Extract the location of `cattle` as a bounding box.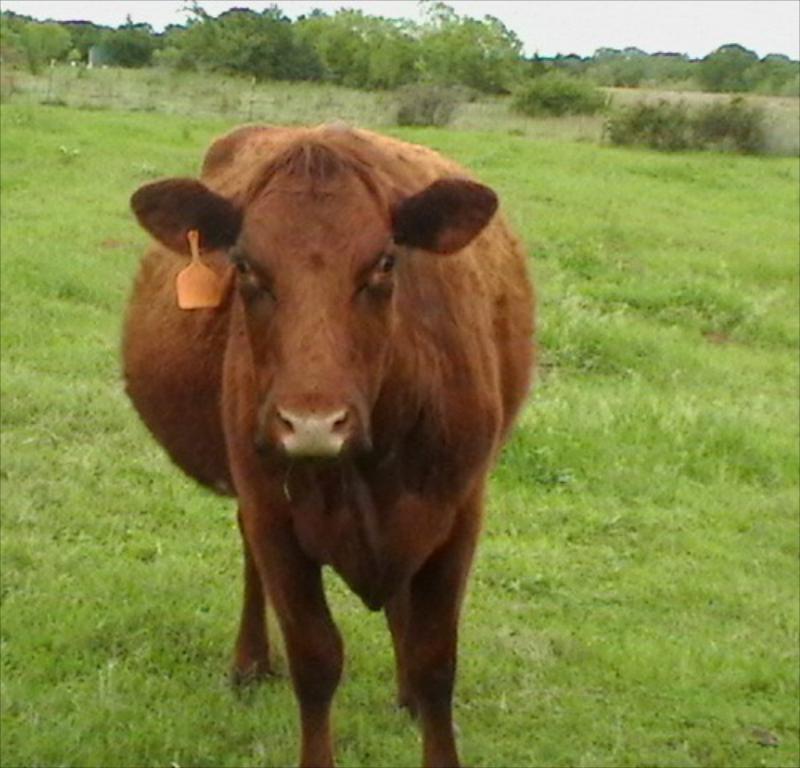
<box>106,69,533,767</box>.
